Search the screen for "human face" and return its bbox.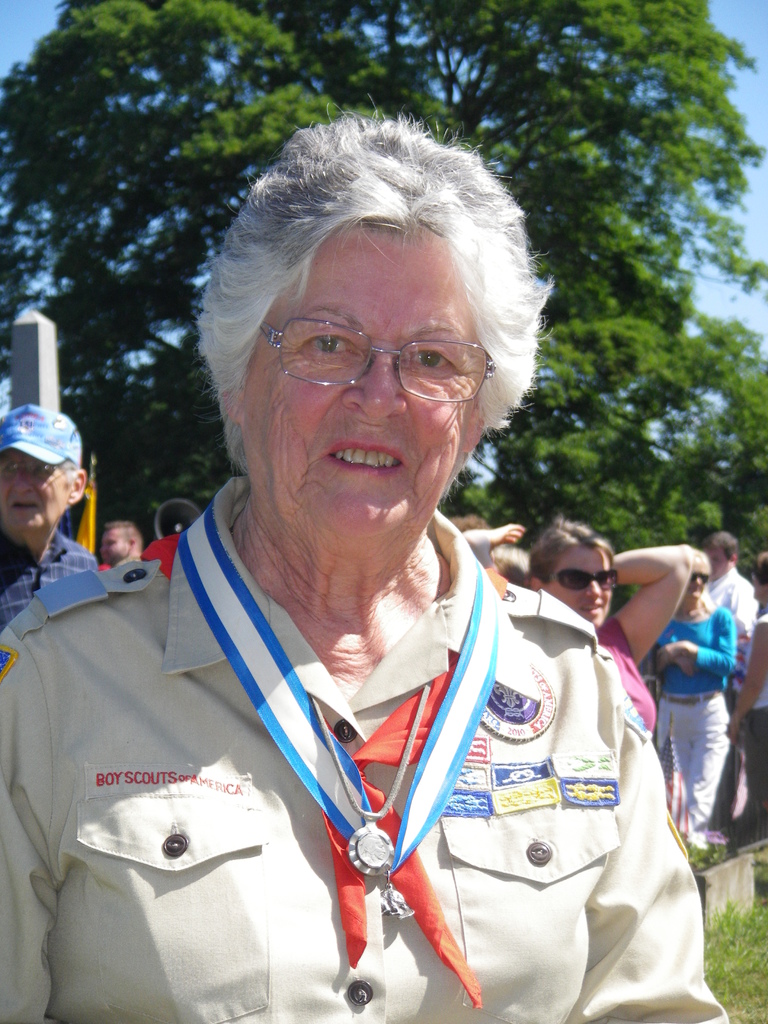
Found: bbox=(708, 541, 727, 580).
